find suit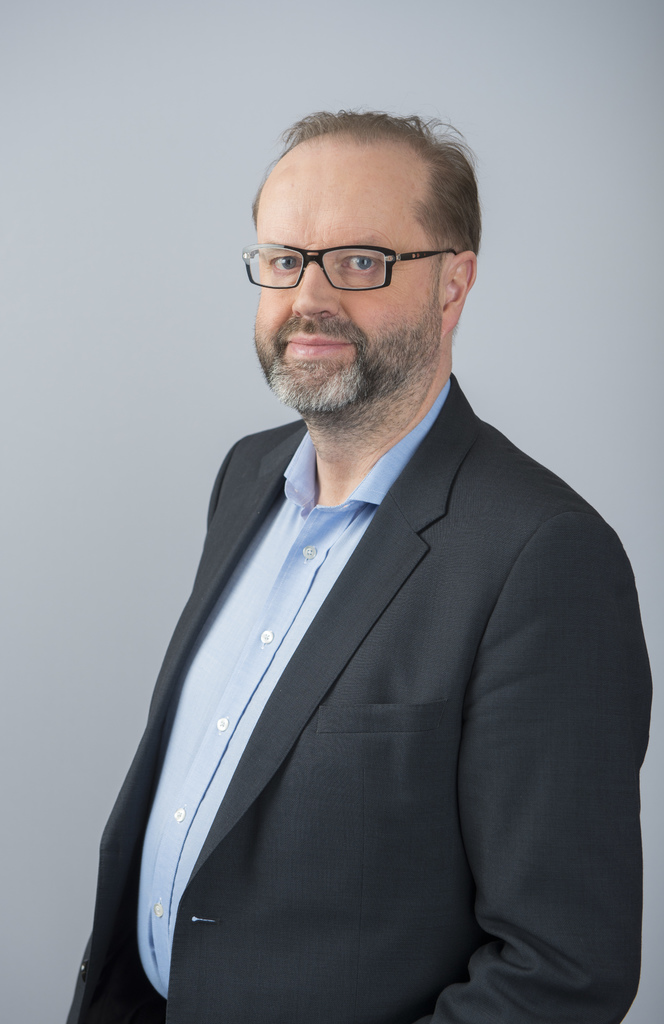
BBox(69, 237, 640, 1018)
